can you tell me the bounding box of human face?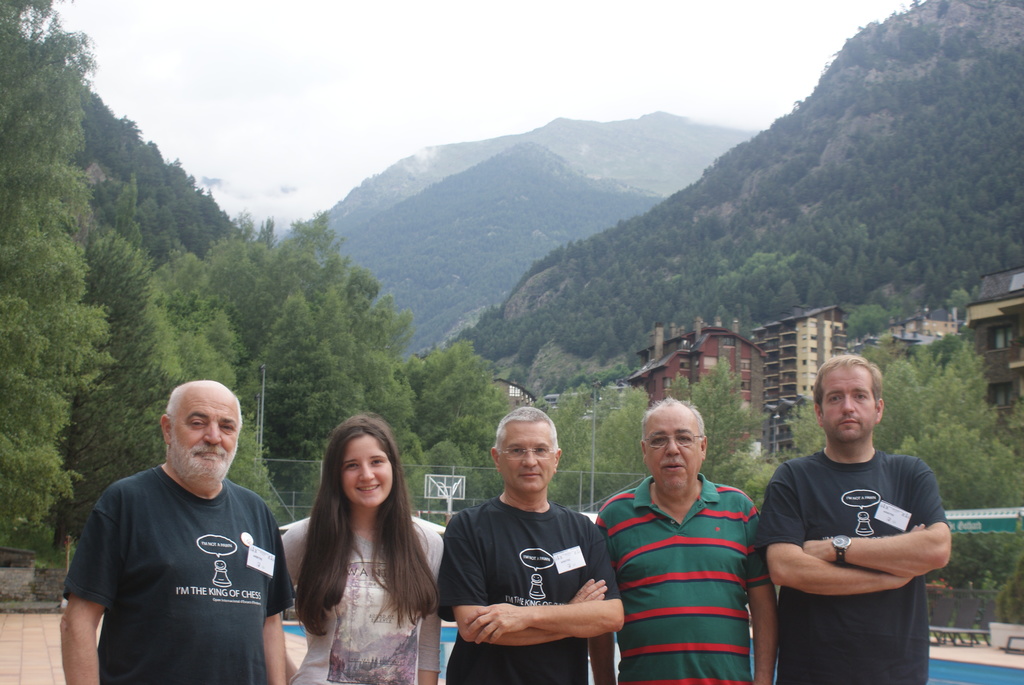
[644, 399, 702, 489].
